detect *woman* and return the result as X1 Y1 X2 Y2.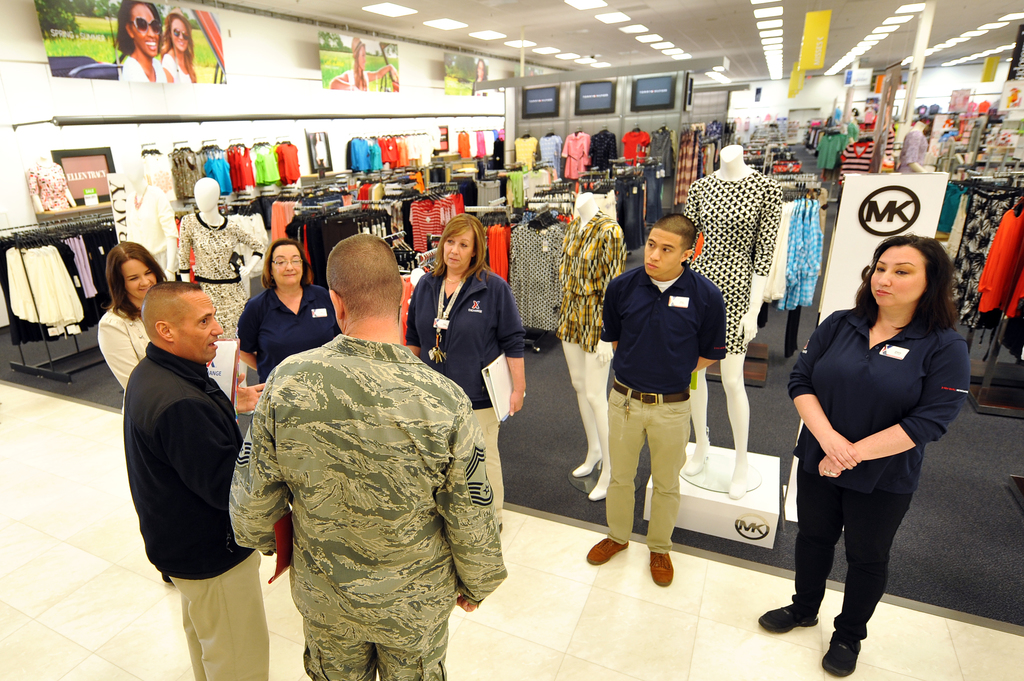
156 6 199 84.
